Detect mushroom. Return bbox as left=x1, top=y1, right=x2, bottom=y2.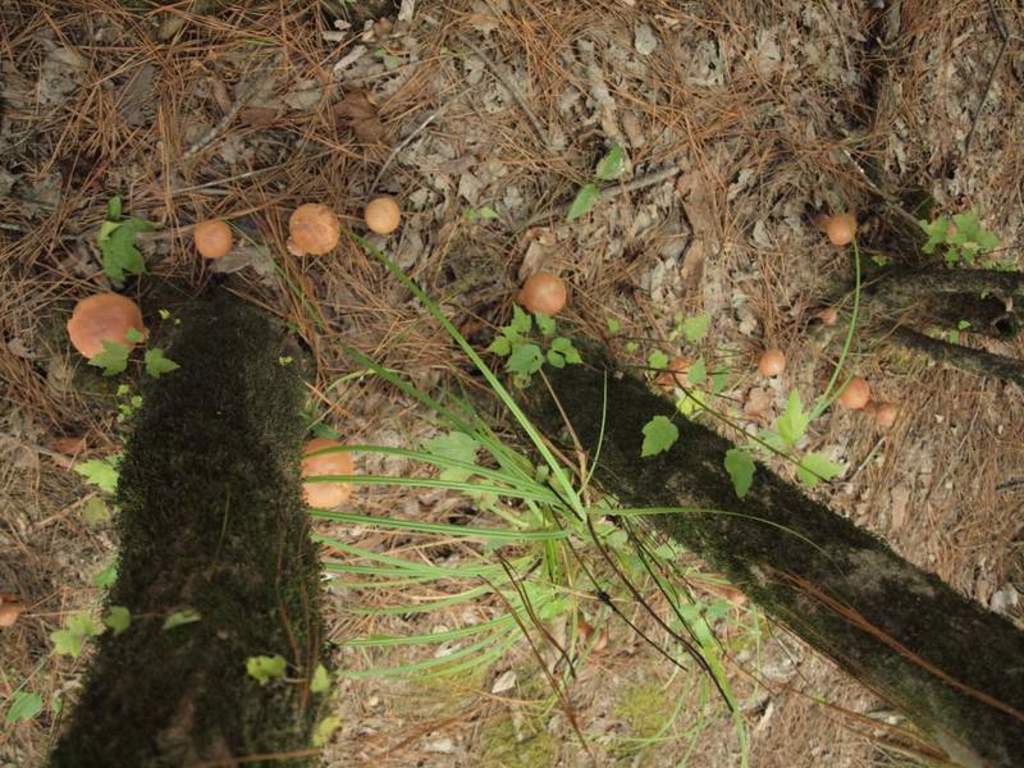
left=759, top=348, right=783, bottom=379.
